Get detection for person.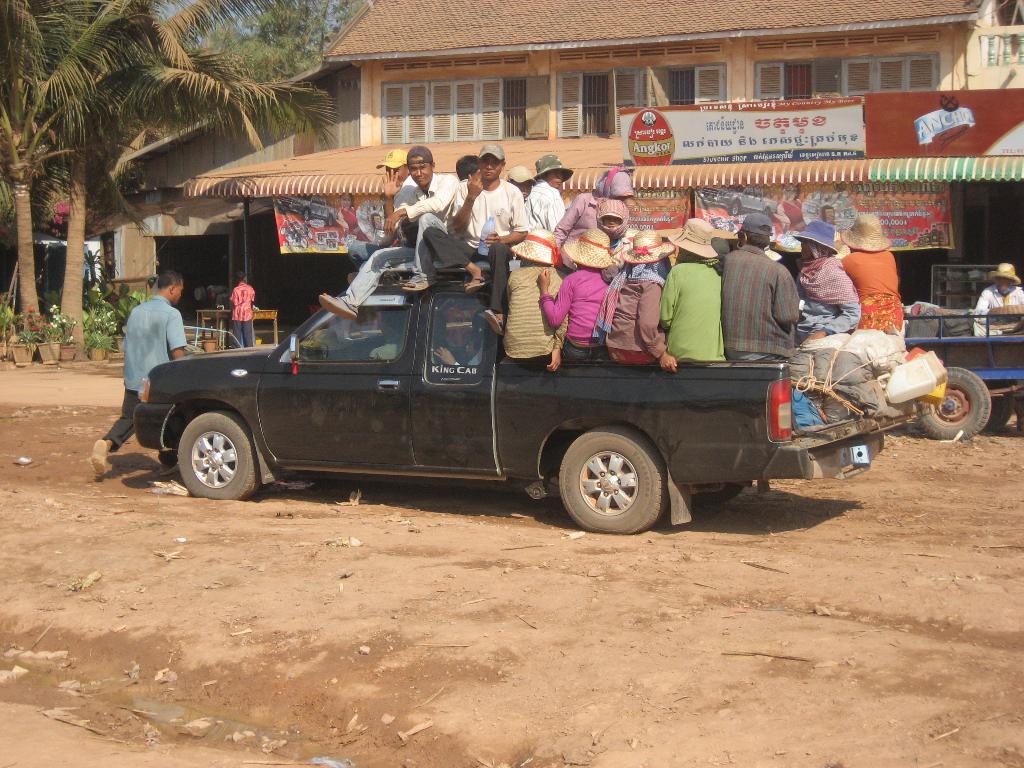
Detection: (x1=426, y1=136, x2=532, y2=339).
